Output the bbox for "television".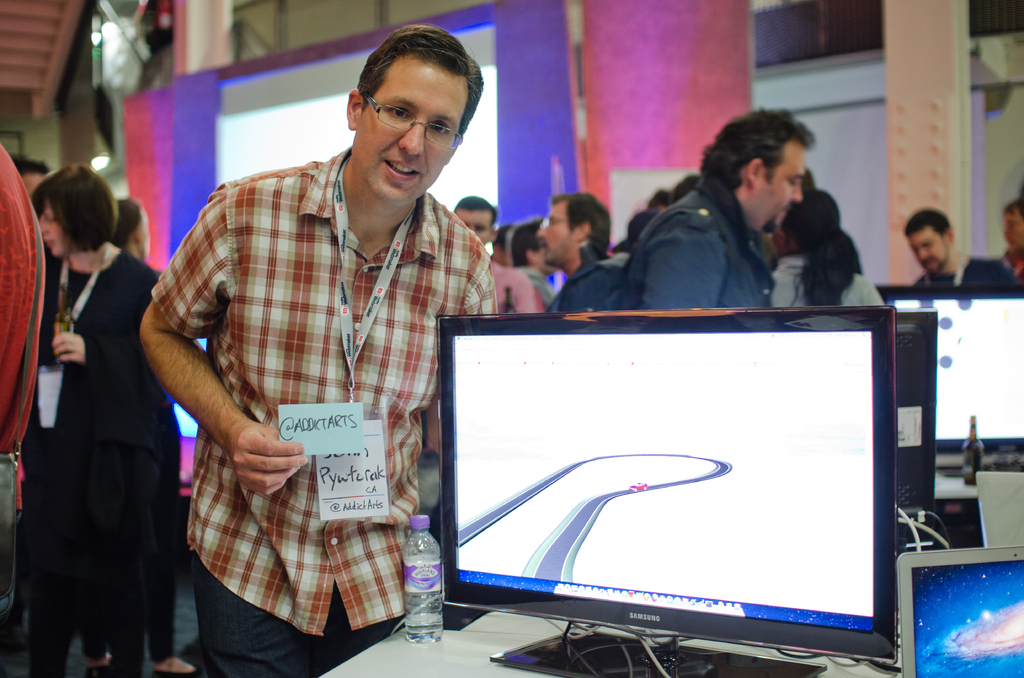
locate(874, 280, 1023, 455).
